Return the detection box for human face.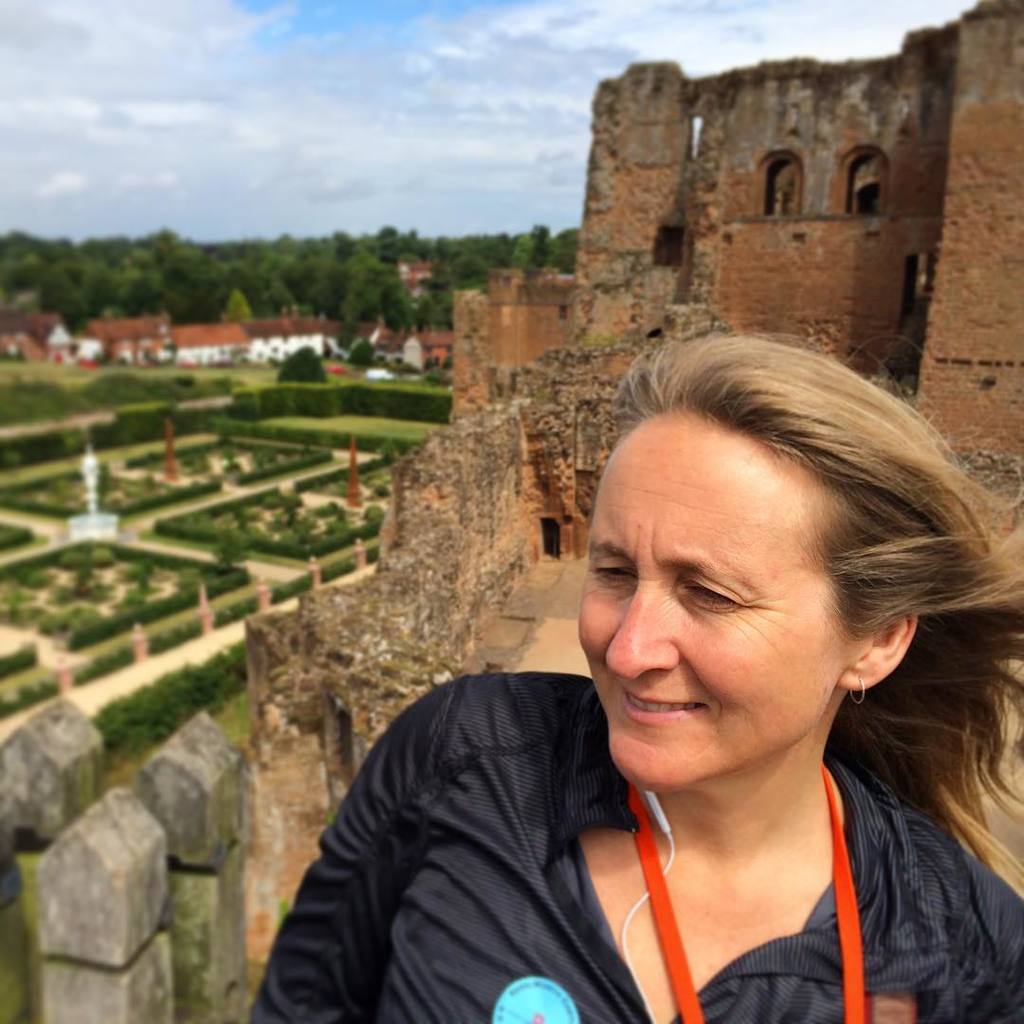
<box>574,425,854,796</box>.
